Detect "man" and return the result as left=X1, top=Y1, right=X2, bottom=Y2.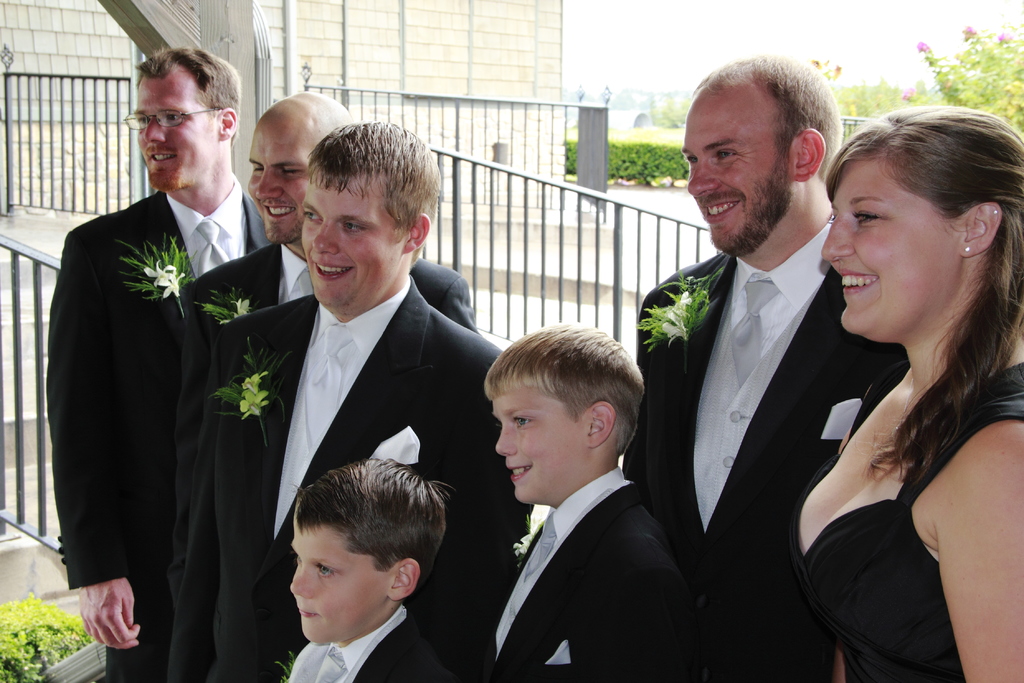
left=632, top=69, right=892, bottom=677.
